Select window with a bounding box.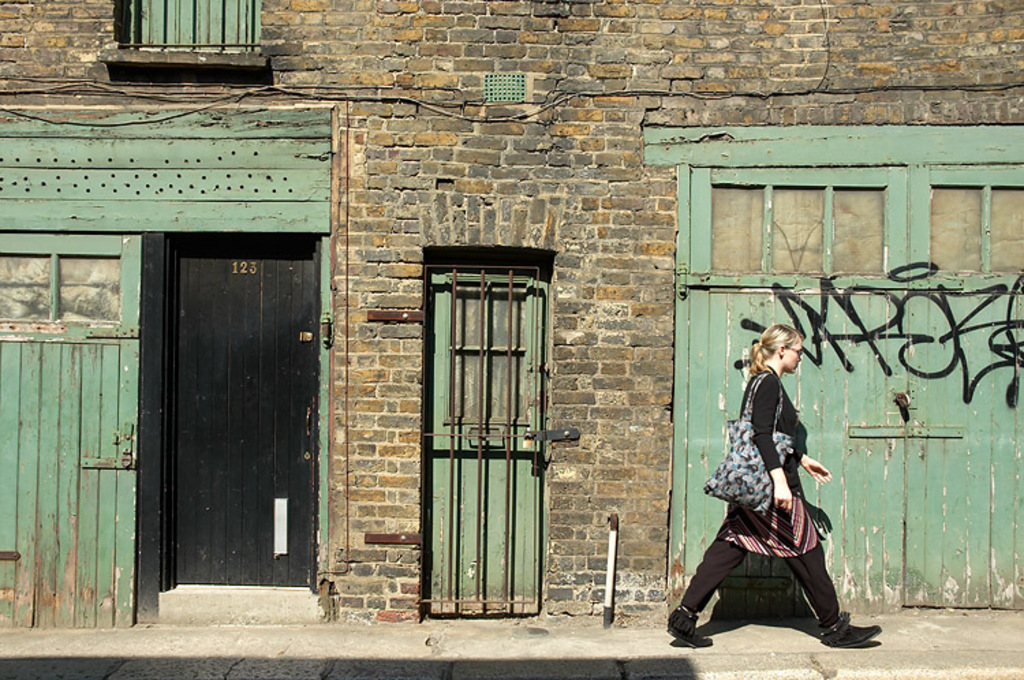
(left=126, top=0, right=262, bottom=57).
